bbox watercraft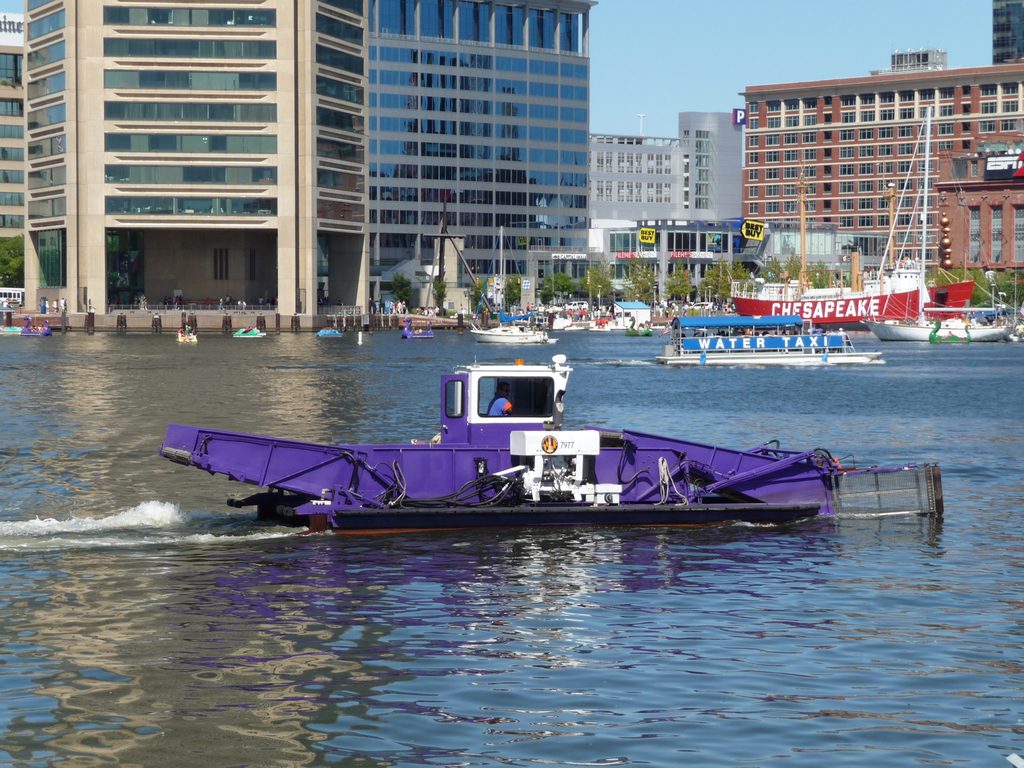
Rect(4, 316, 53, 339)
